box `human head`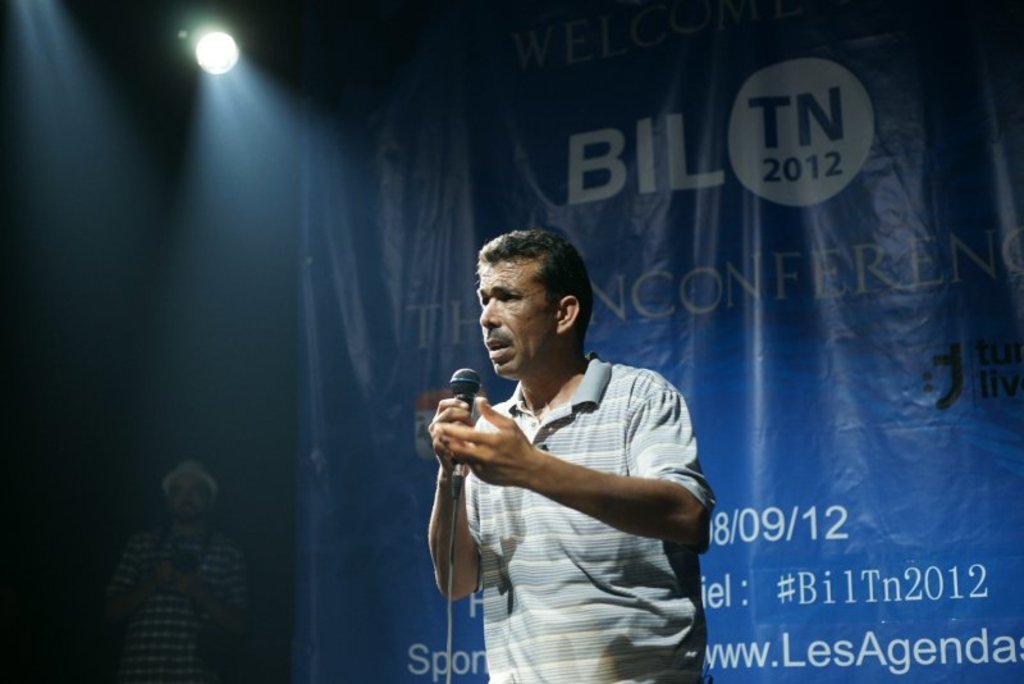
<box>458,225,596,379</box>
